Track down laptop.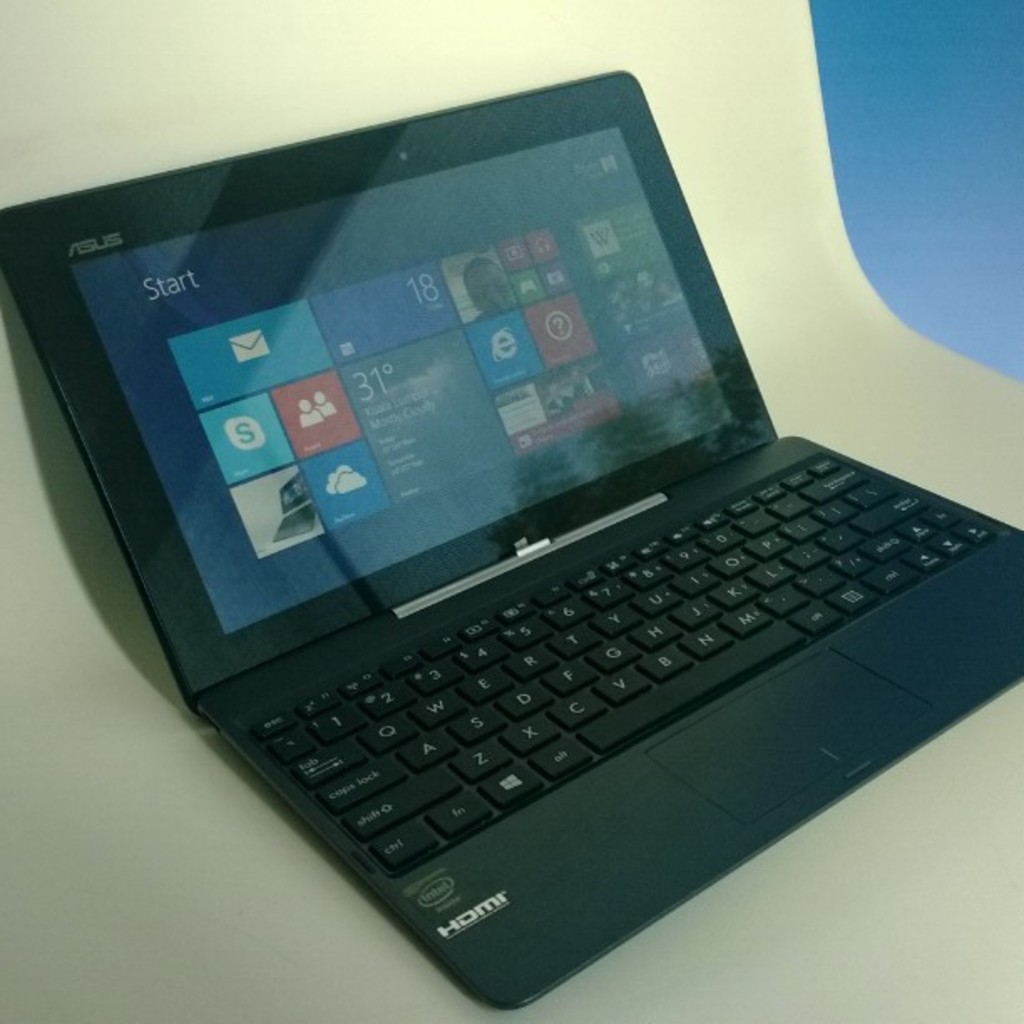
Tracked to (left=0, top=82, right=1023, bottom=1023).
